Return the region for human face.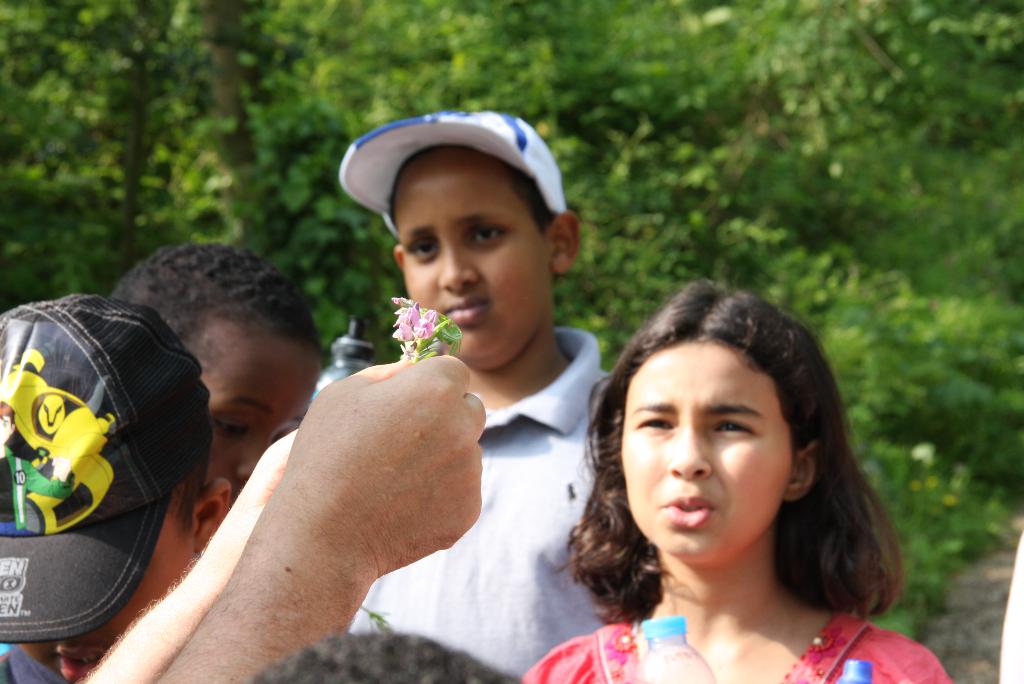
{"left": 200, "top": 333, "right": 323, "bottom": 497}.
